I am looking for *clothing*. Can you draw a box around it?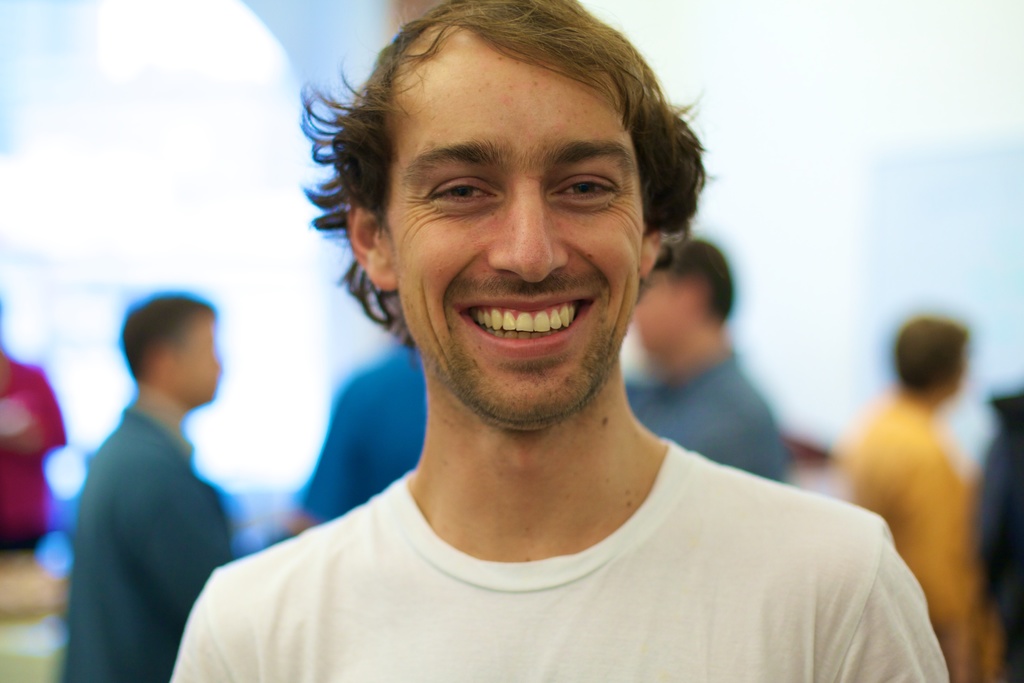
Sure, the bounding box is 839,386,999,682.
